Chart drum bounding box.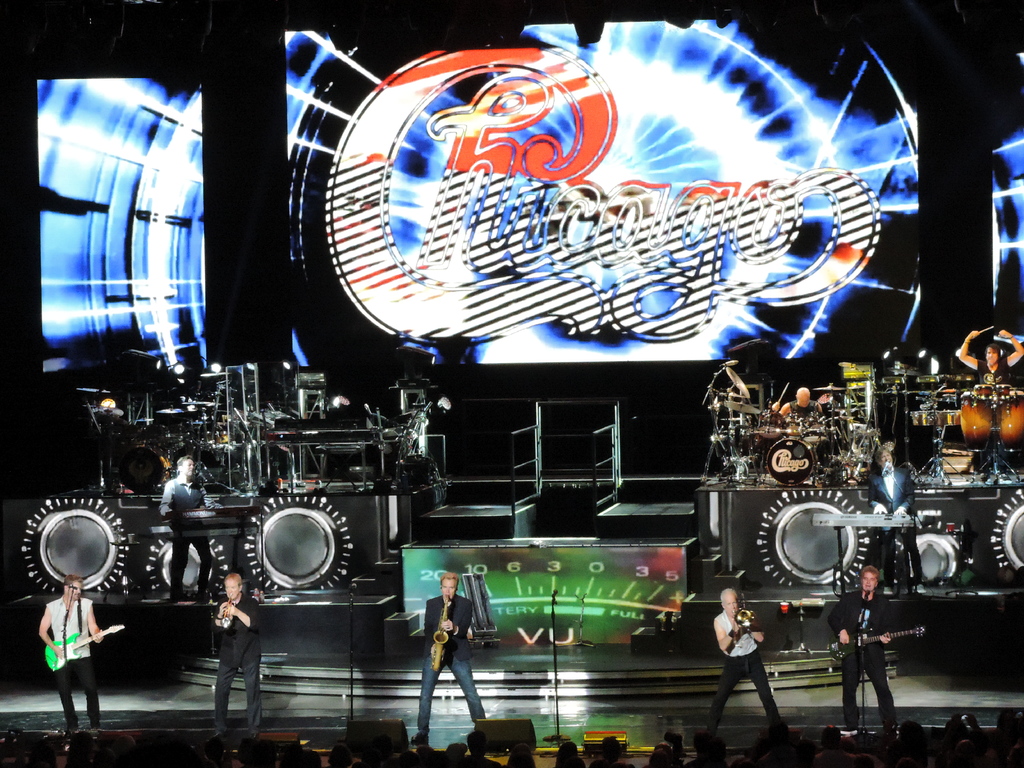
Charted: rect(960, 394, 993, 451).
